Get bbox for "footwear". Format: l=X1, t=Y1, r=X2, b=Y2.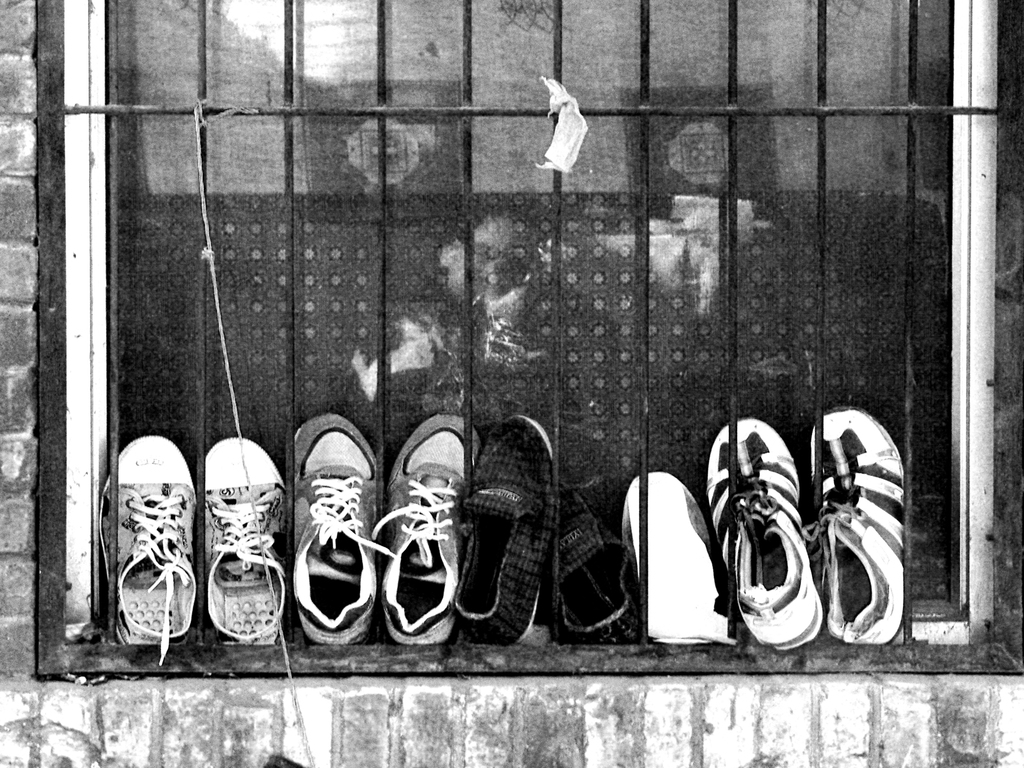
l=278, t=413, r=371, b=651.
